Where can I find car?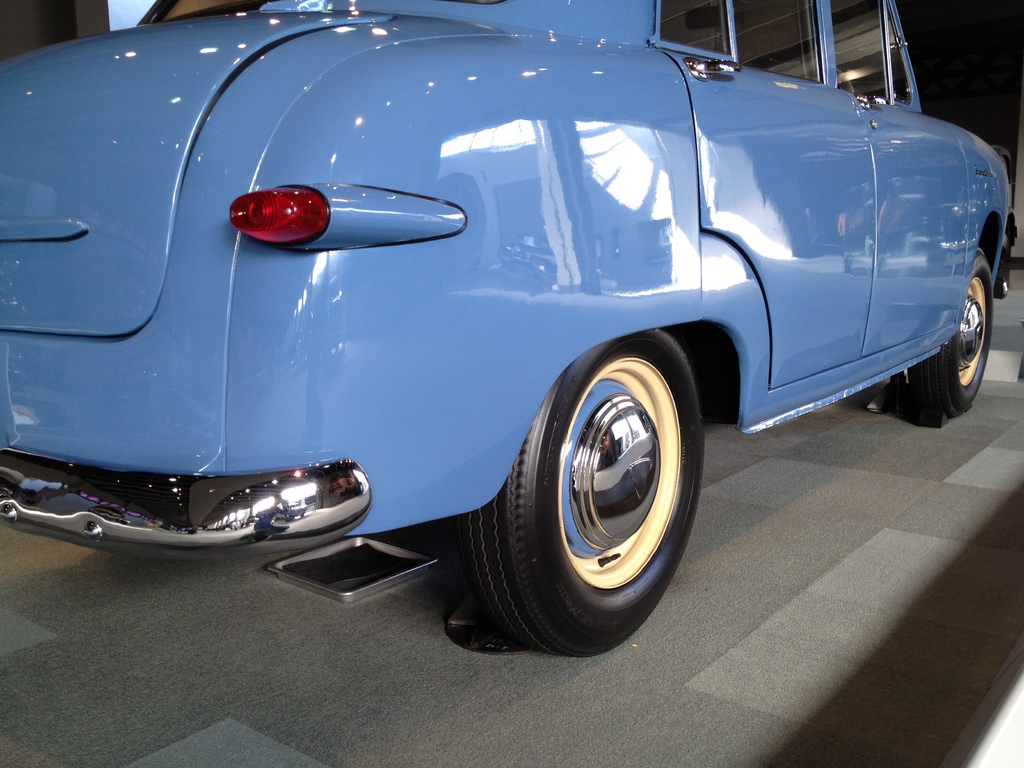
You can find it at {"x1": 0, "y1": 0, "x2": 1011, "y2": 659}.
